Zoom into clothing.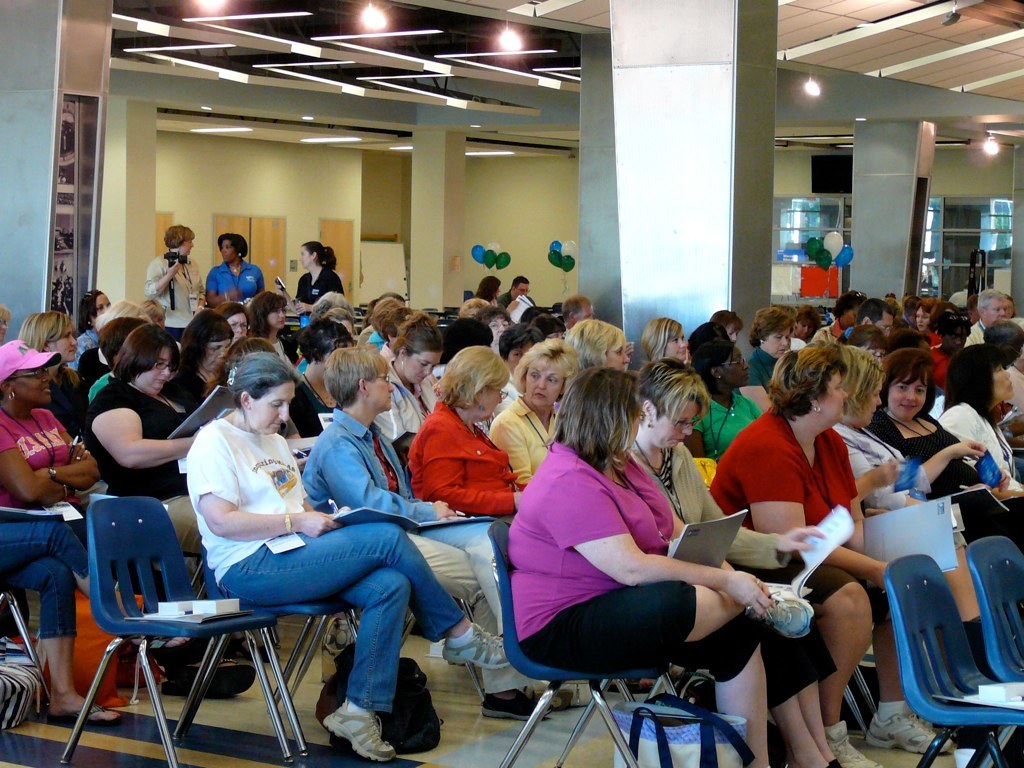
Zoom target: x1=907, y1=418, x2=1023, y2=552.
